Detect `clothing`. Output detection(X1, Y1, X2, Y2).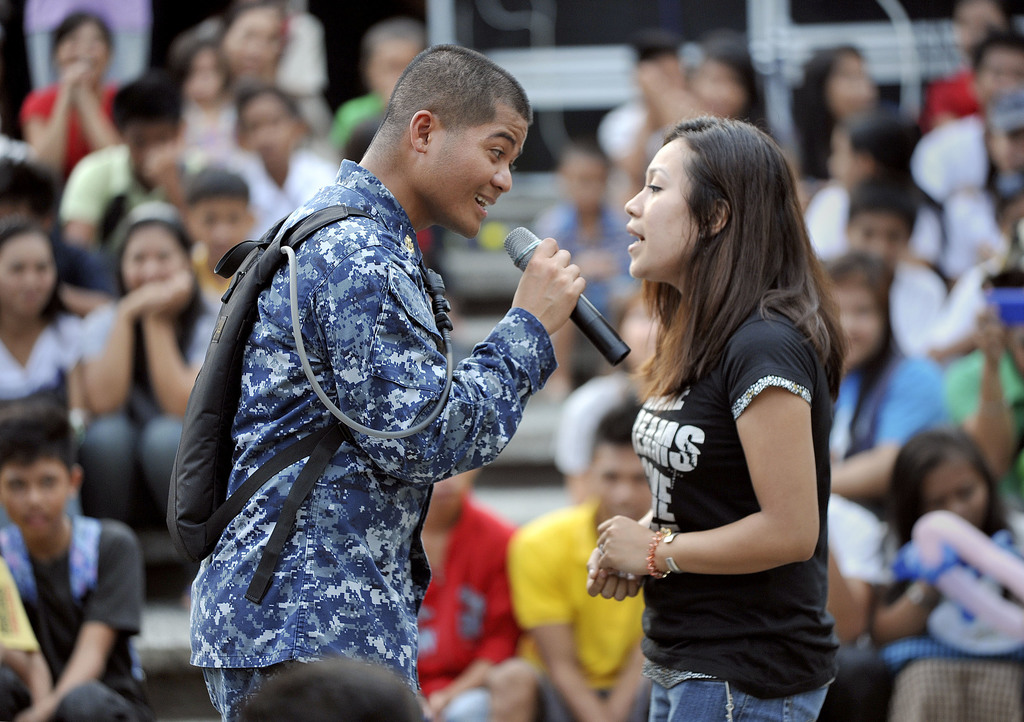
detection(81, 301, 218, 527).
